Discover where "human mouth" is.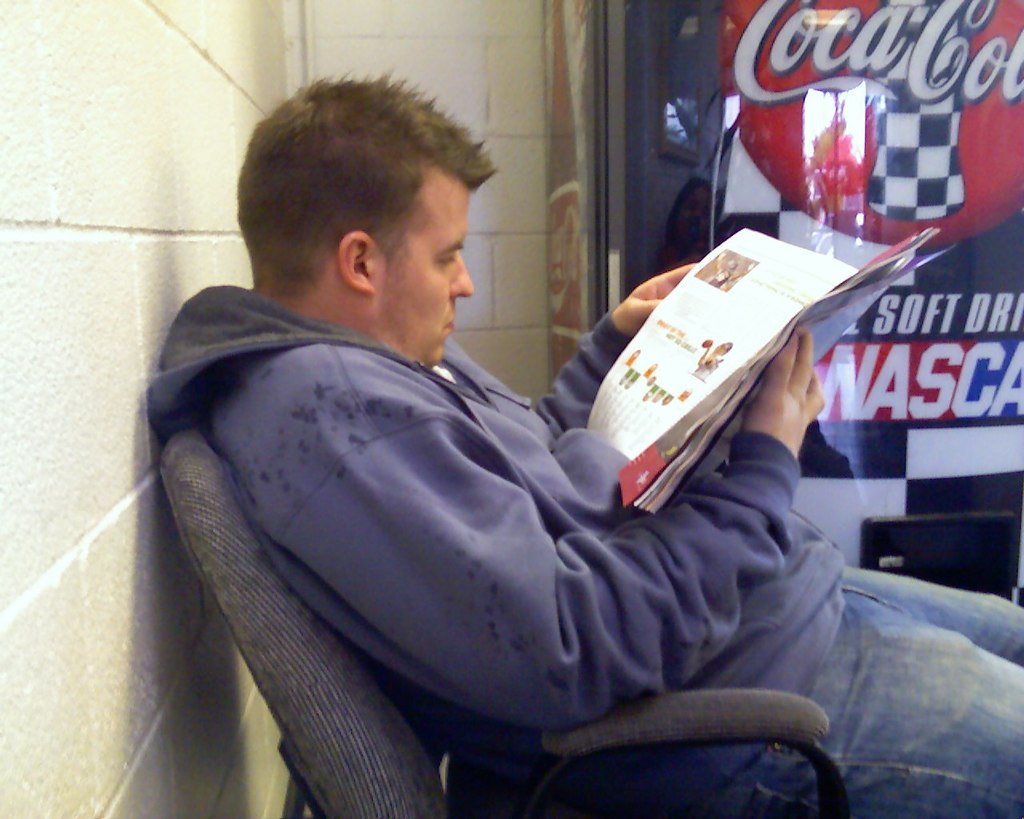
Discovered at rect(444, 315, 458, 331).
